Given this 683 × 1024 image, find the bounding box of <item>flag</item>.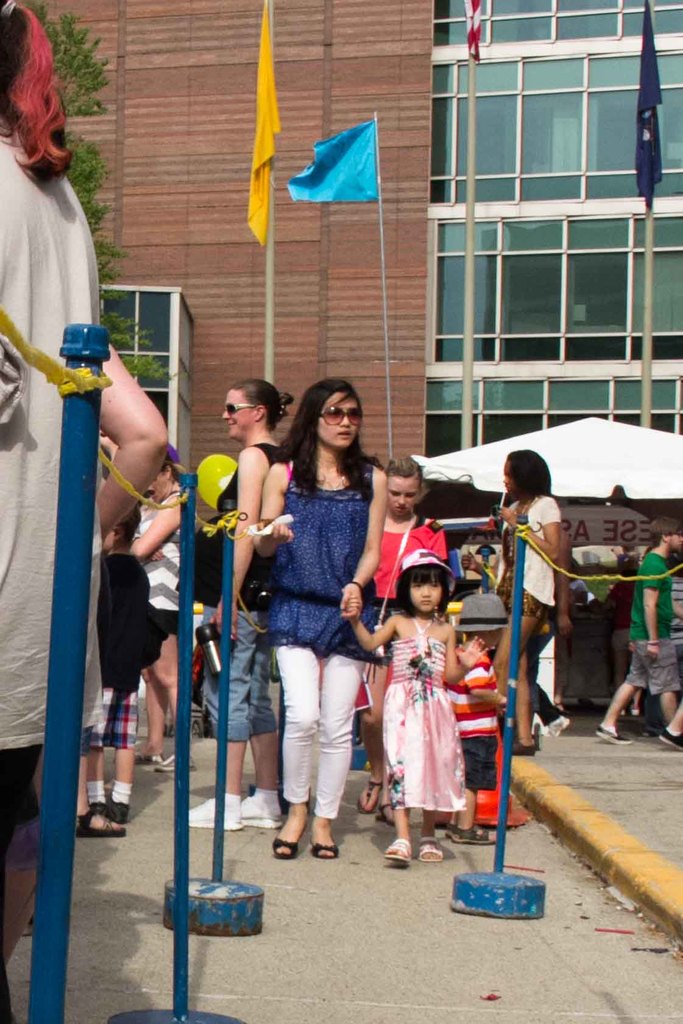
(left=286, top=116, right=381, bottom=203).
